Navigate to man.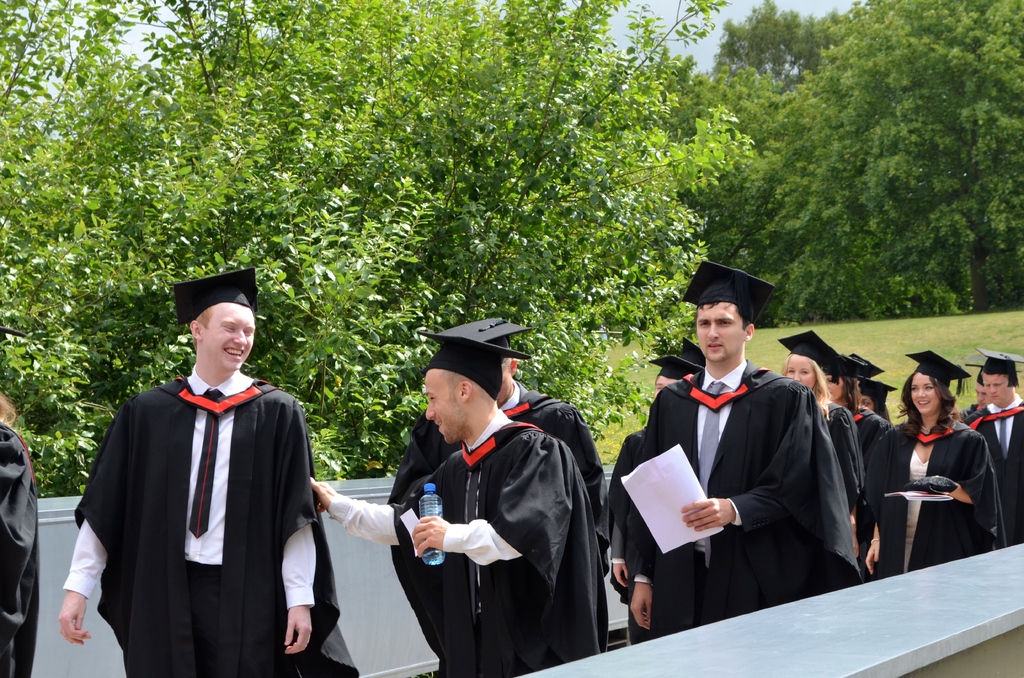
Navigation target: select_region(75, 270, 316, 674).
